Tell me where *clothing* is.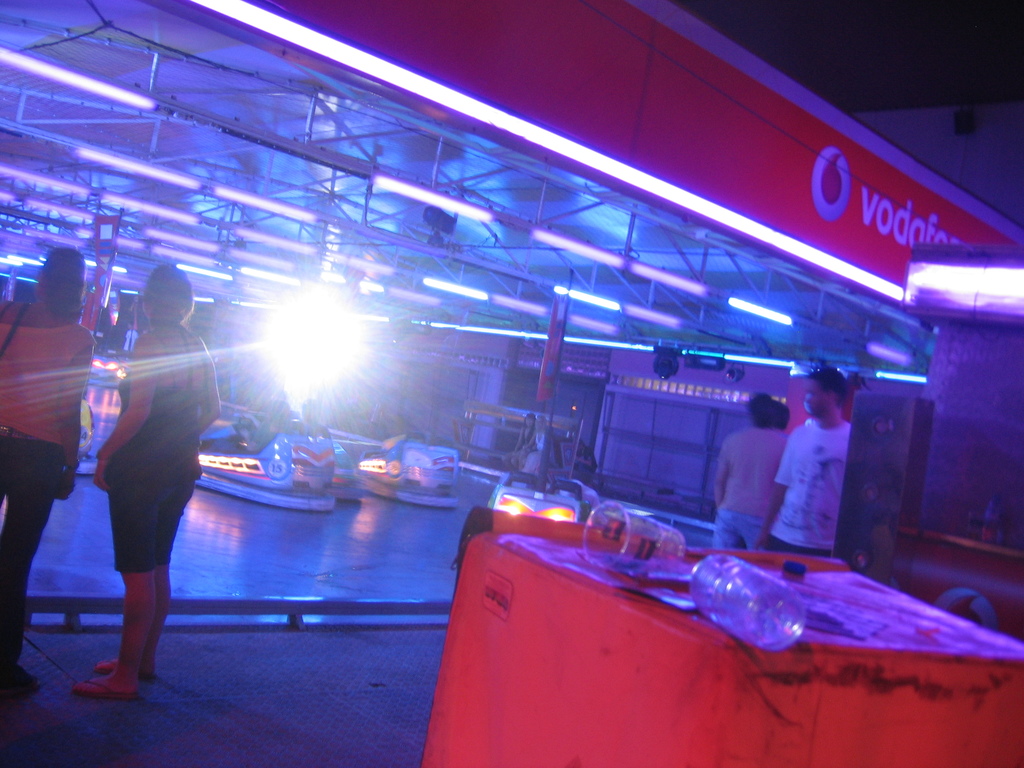
*clothing* is at box=[110, 315, 200, 578].
